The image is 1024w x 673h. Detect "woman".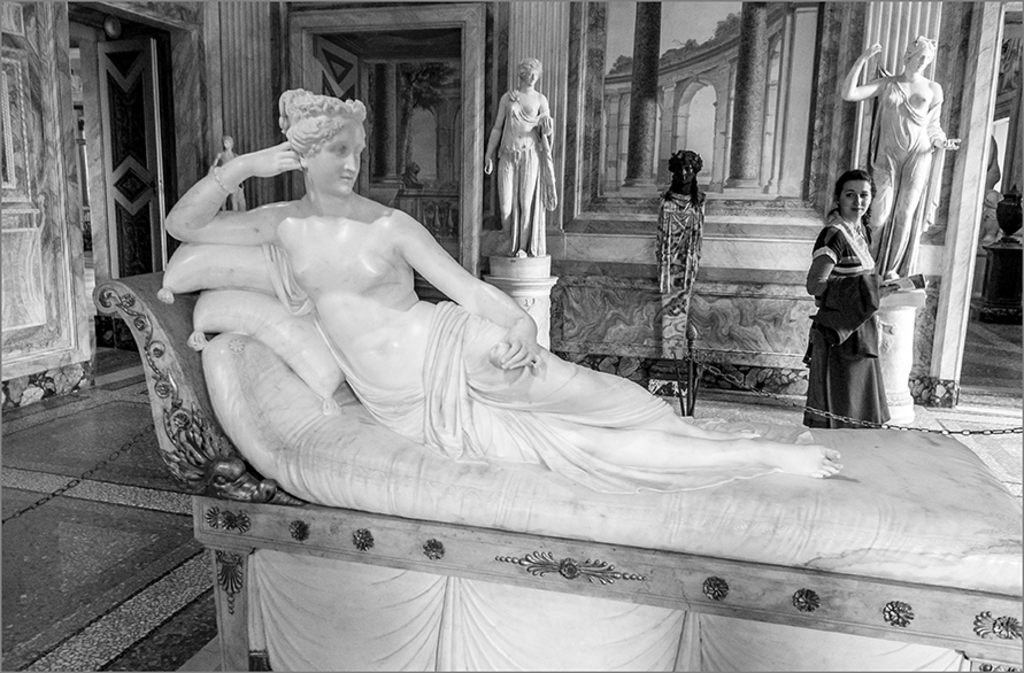
Detection: 811:148:910:441.
